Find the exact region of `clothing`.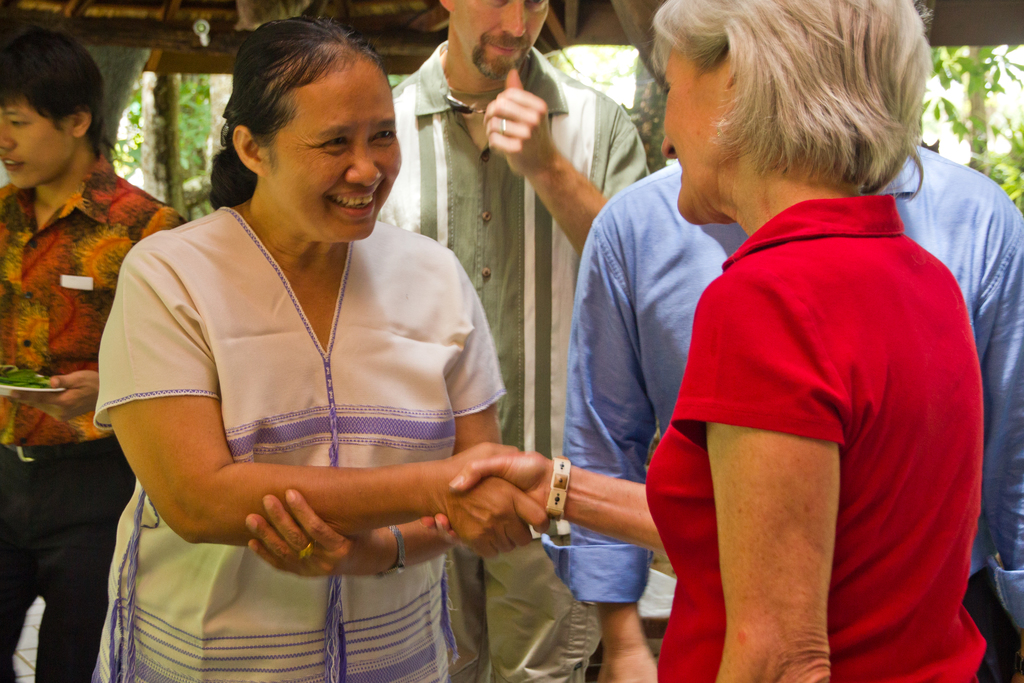
Exact region: l=92, t=207, r=509, b=682.
